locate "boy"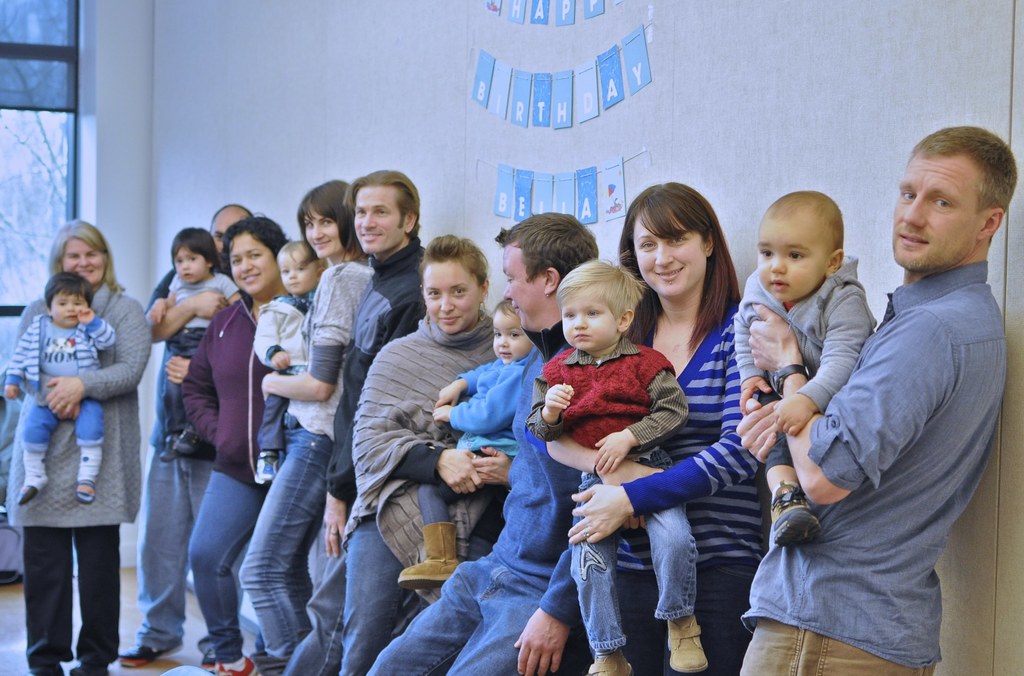
box(143, 227, 243, 456)
